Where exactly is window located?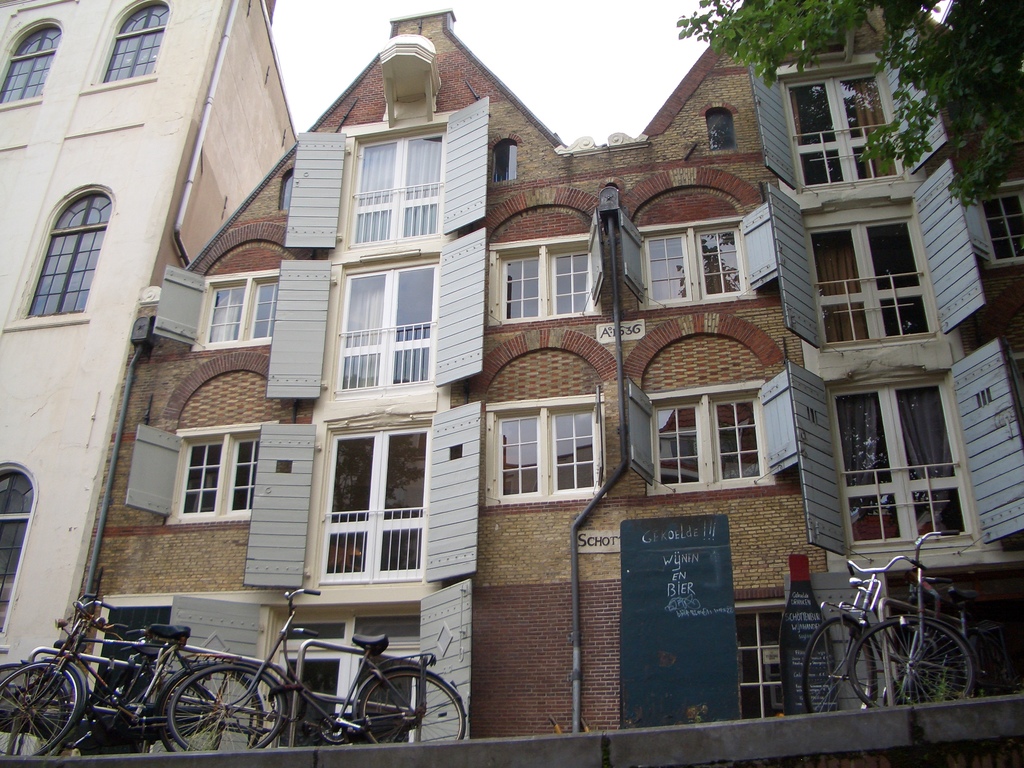
Its bounding box is x1=483, y1=228, x2=589, y2=329.
